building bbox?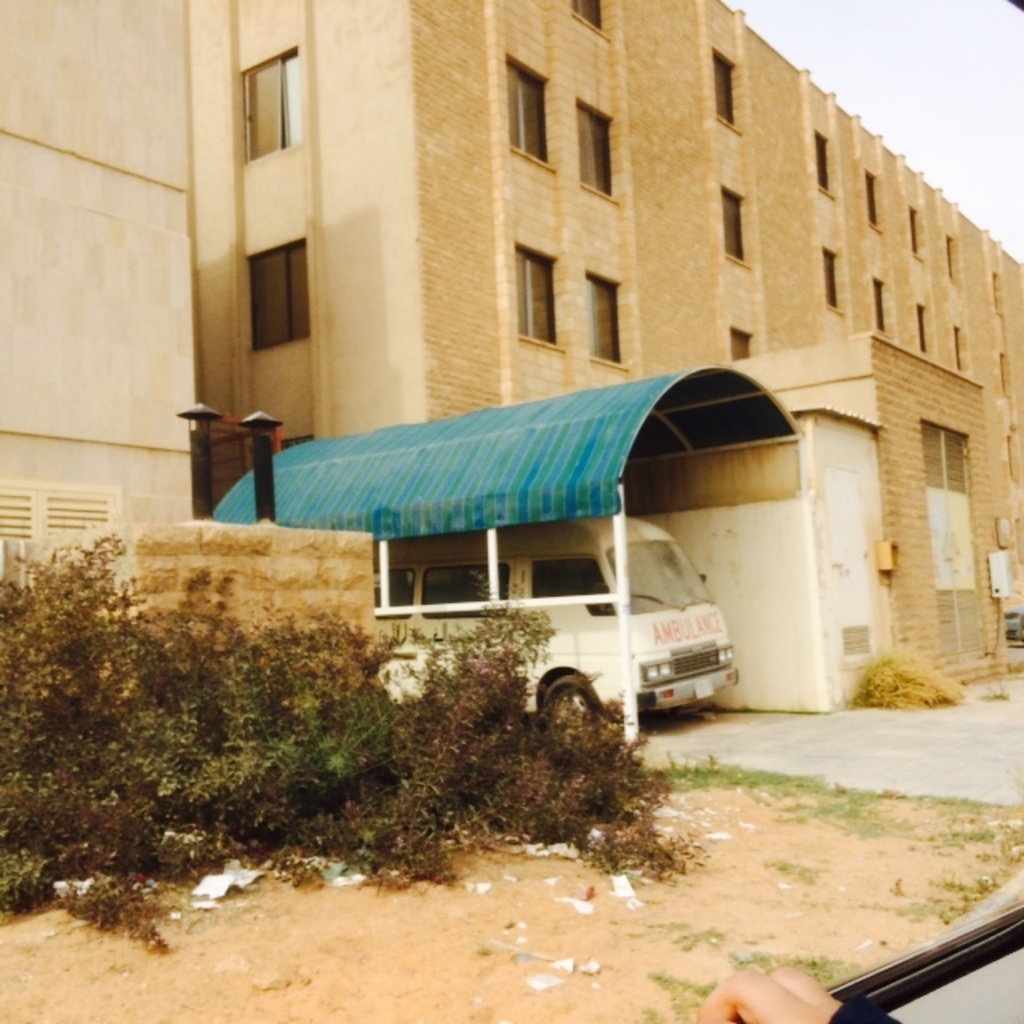
190, 0, 1022, 718
